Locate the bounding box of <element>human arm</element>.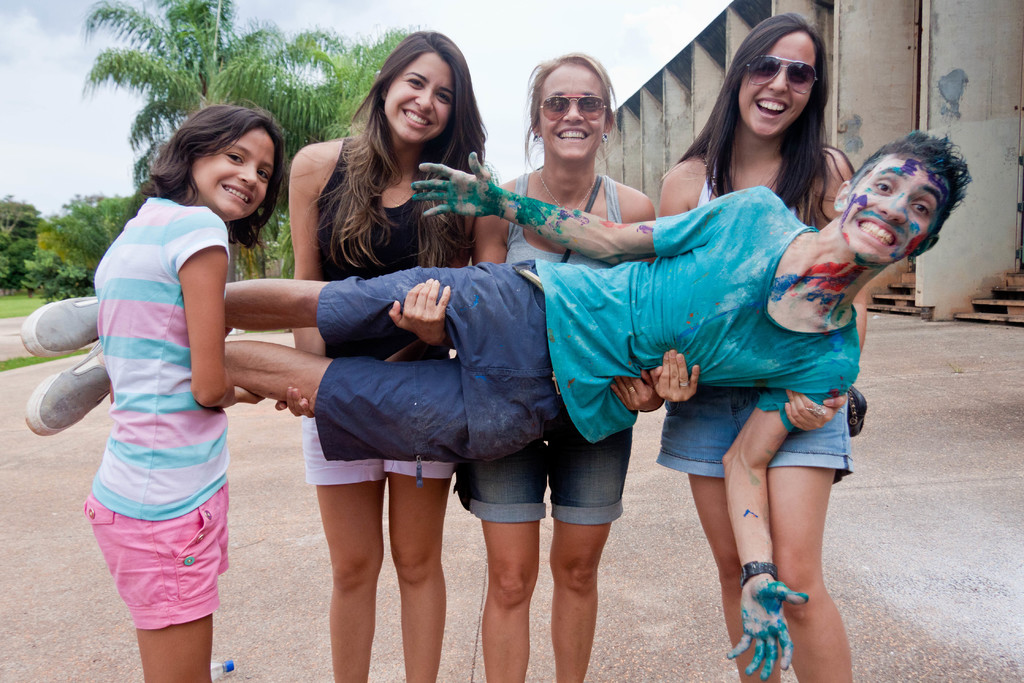
Bounding box: <box>652,158,698,403</box>.
